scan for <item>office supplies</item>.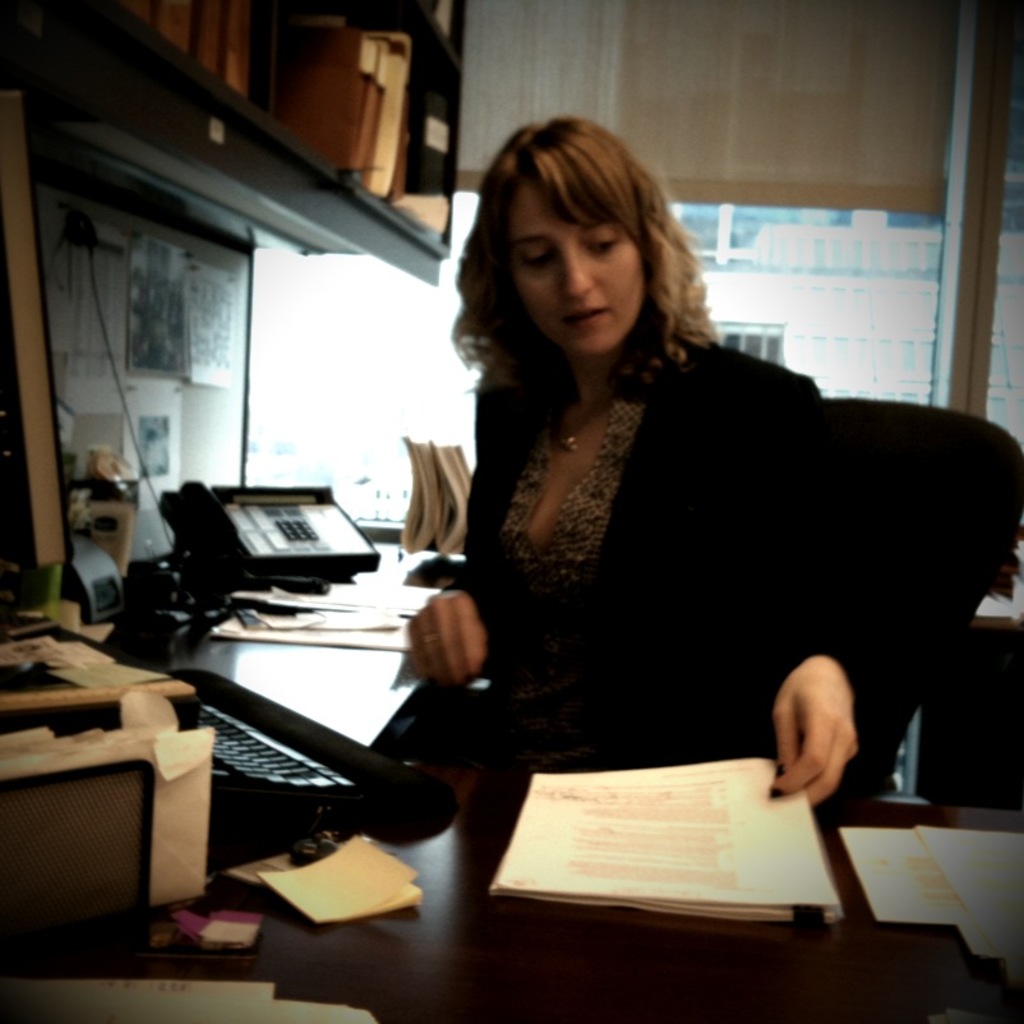
Scan result: bbox(149, 483, 391, 578).
